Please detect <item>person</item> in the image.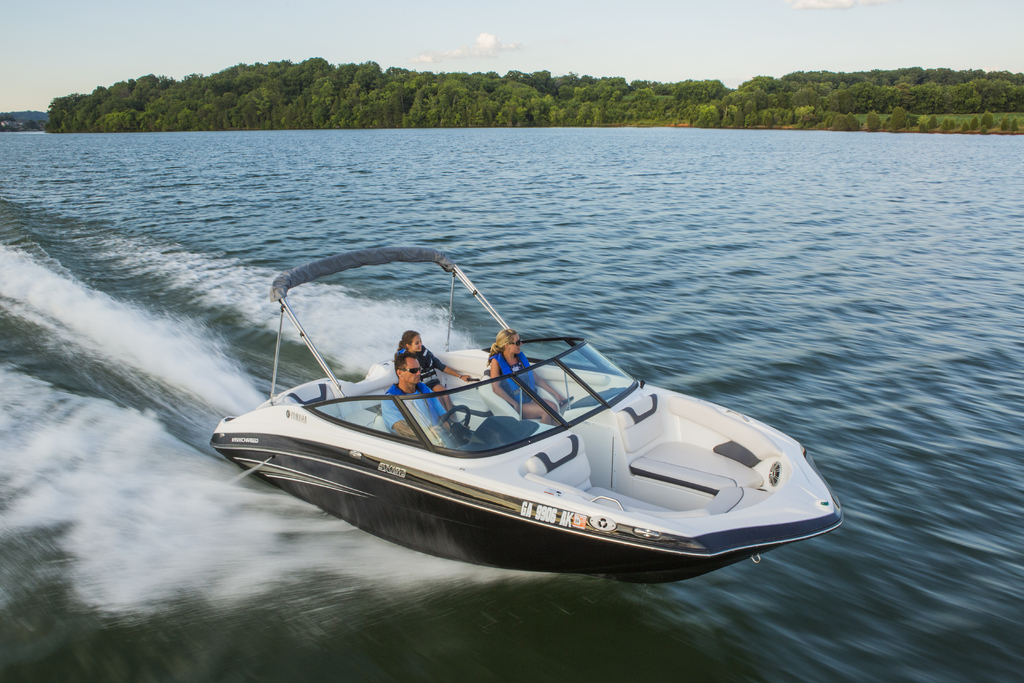
locate(381, 352, 459, 441).
